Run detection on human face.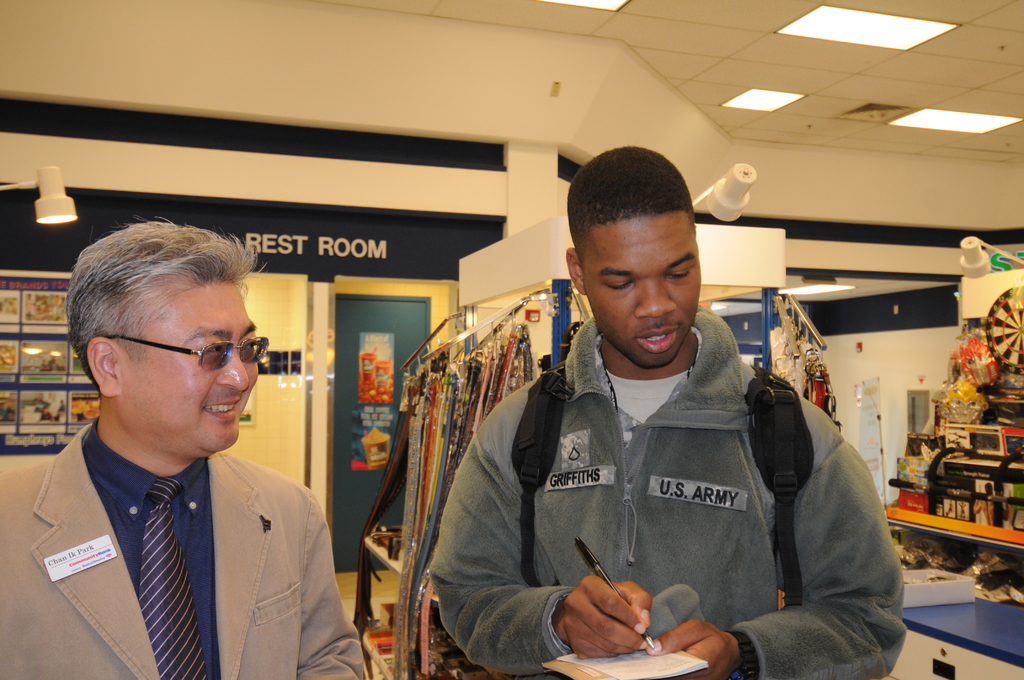
Result: {"x1": 582, "y1": 211, "x2": 703, "y2": 366}.
